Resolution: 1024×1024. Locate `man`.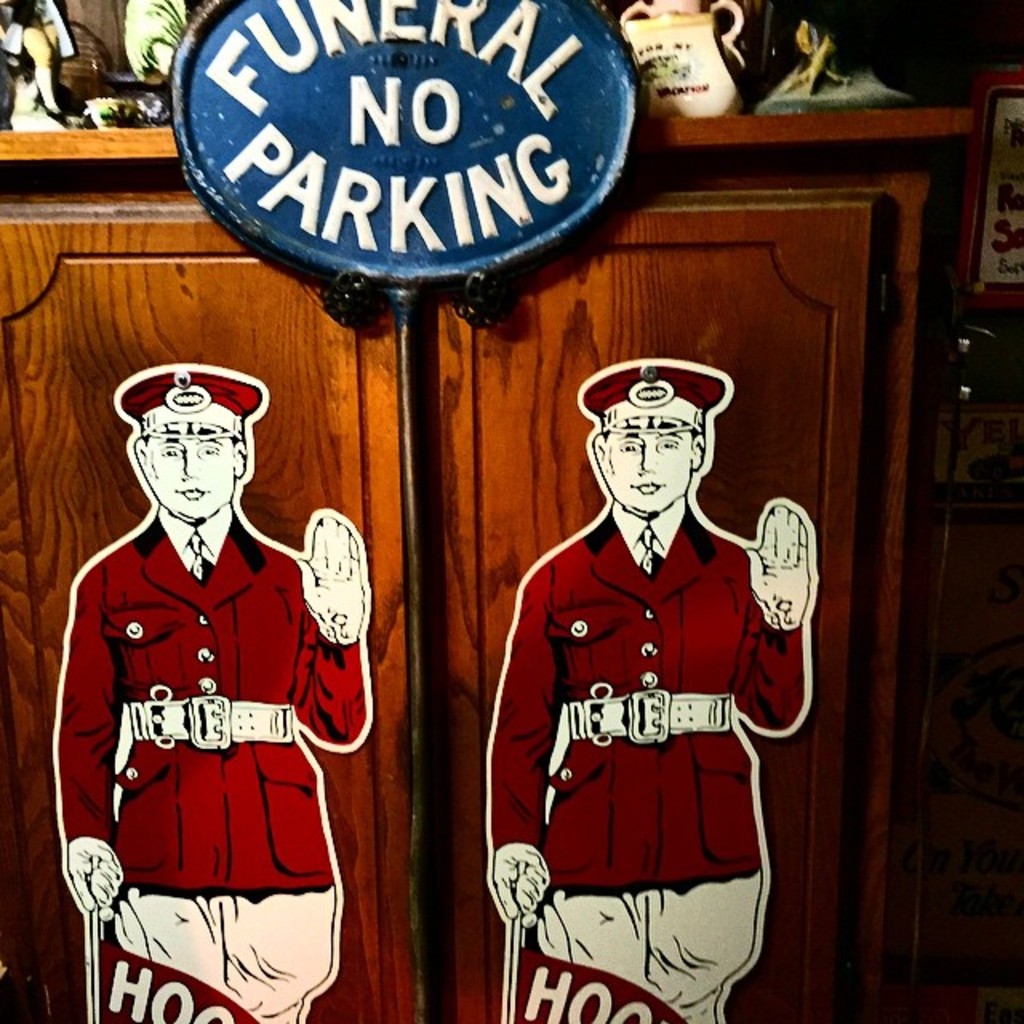
detection(483, 357, 822, 1022).
